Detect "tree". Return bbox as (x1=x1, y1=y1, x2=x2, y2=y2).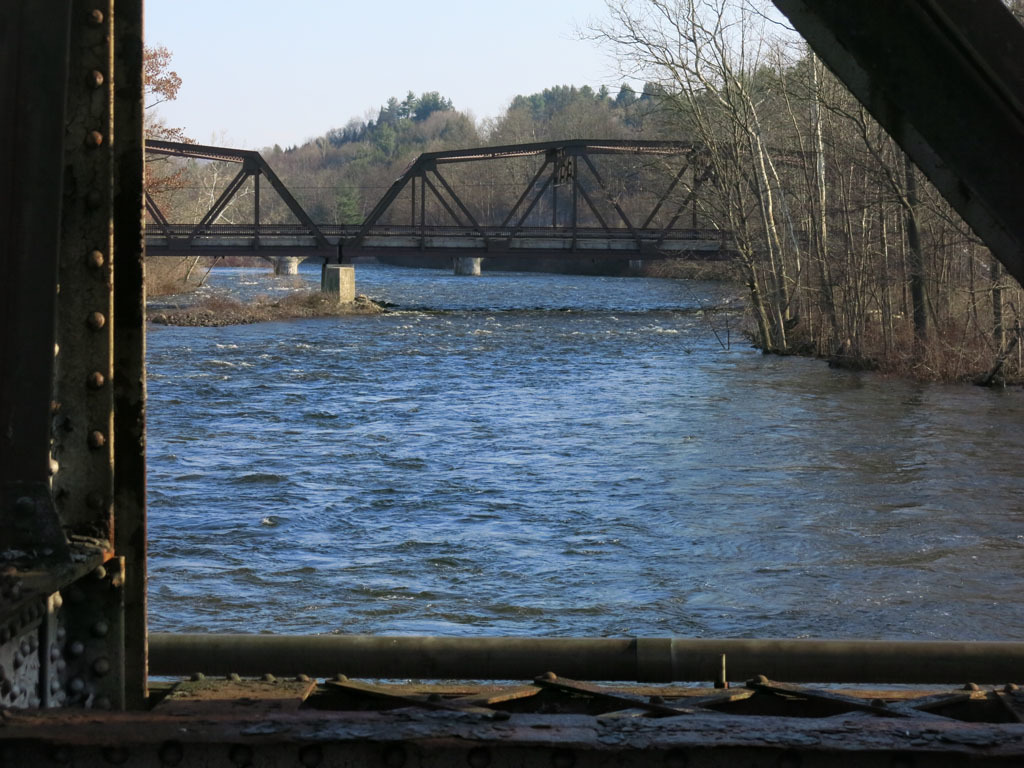
(x1=143, y1=43, x2=197, y2=222).
